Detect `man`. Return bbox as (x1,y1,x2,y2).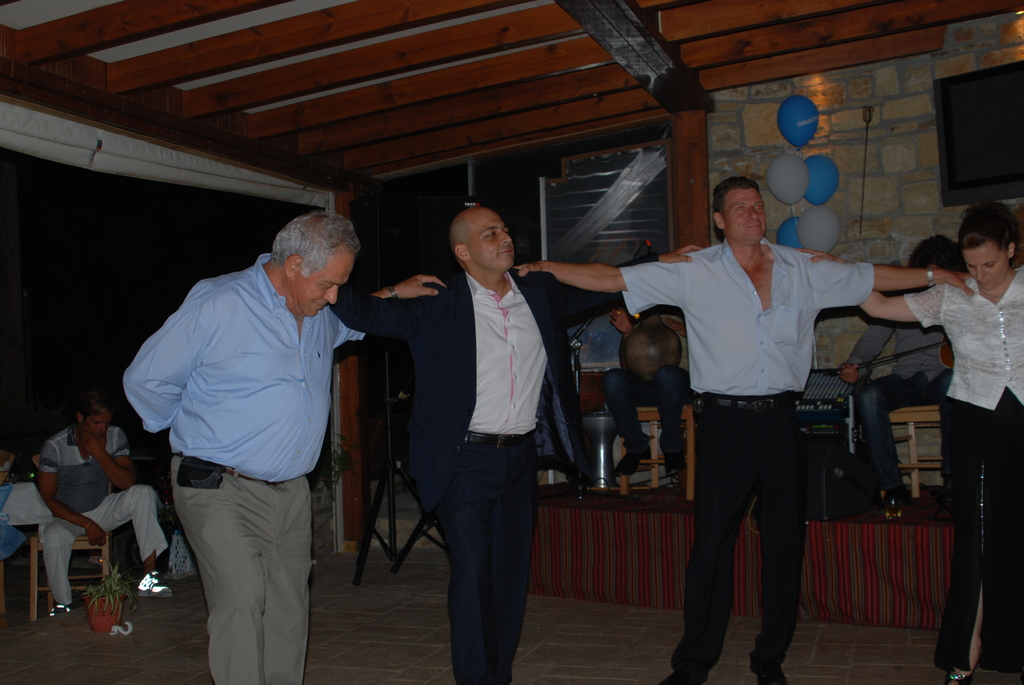
(36,388,173,622).
